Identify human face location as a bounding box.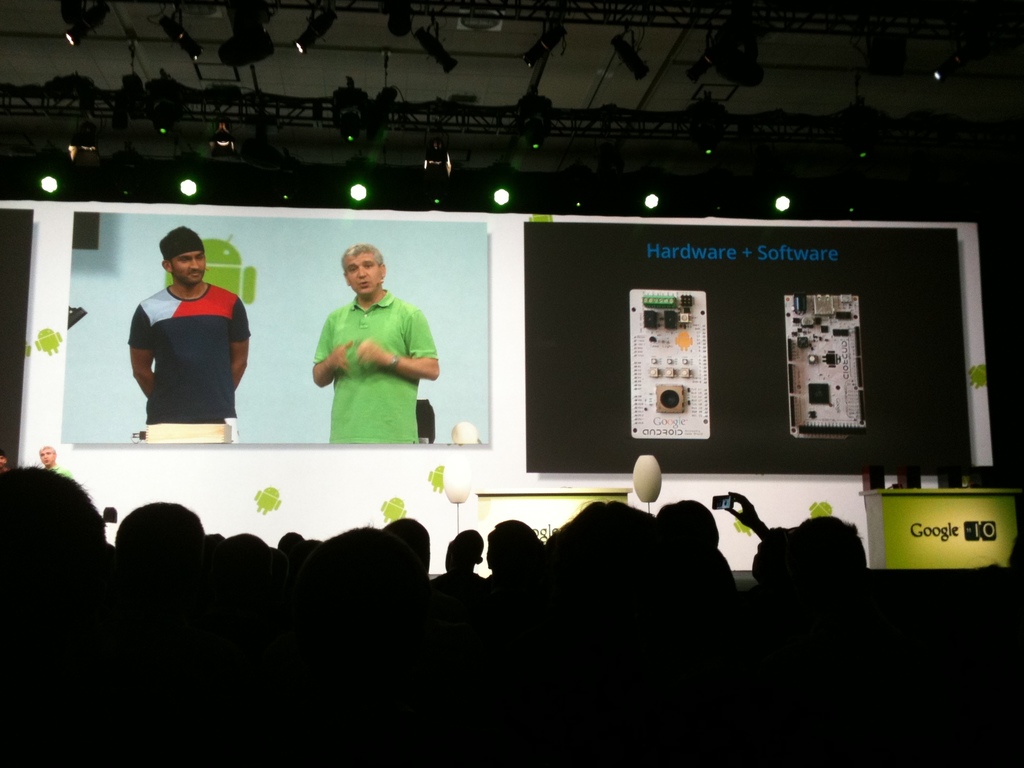
select_region(172, 248, 202, 280).
